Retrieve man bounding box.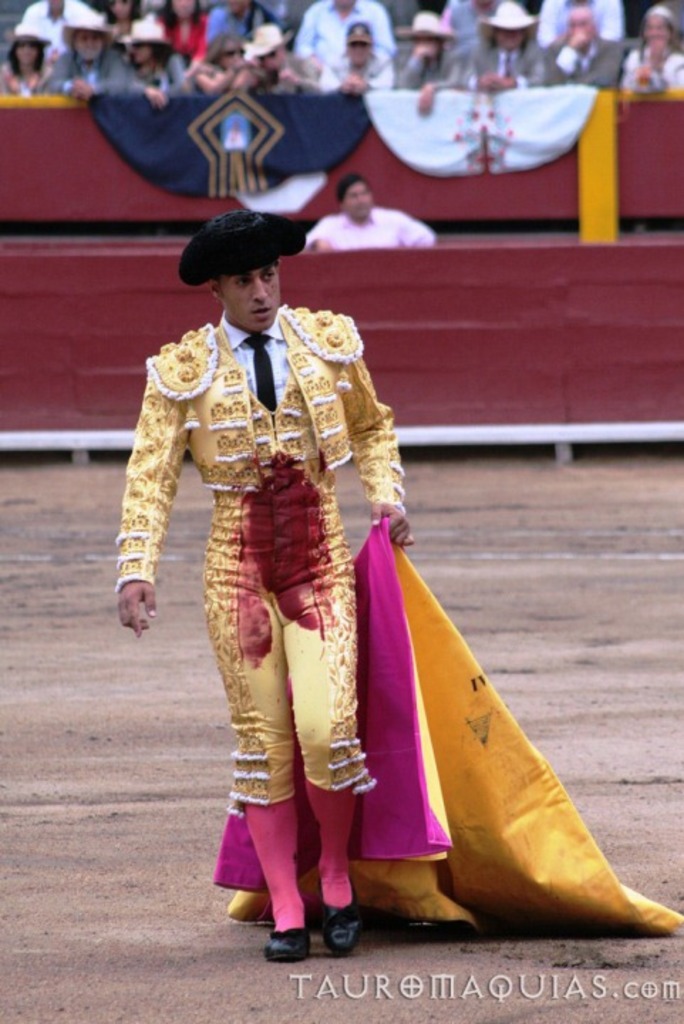
Bounding box: (287,0,394,60).
